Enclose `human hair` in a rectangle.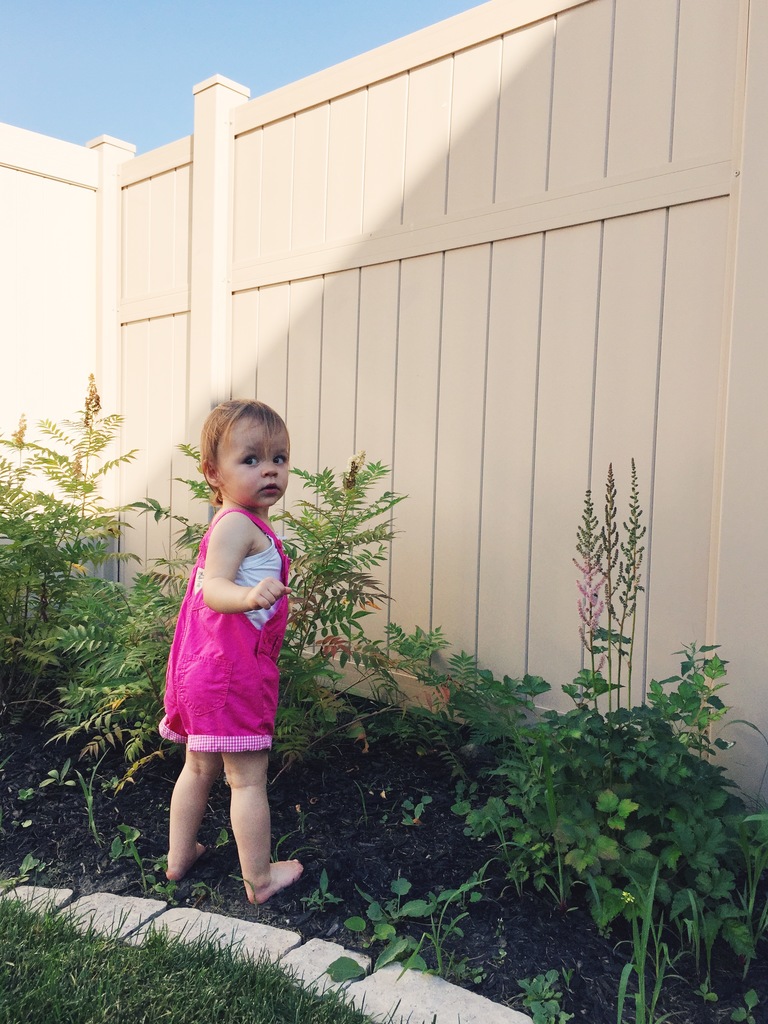
select_region(190, 390, 298, 475).
